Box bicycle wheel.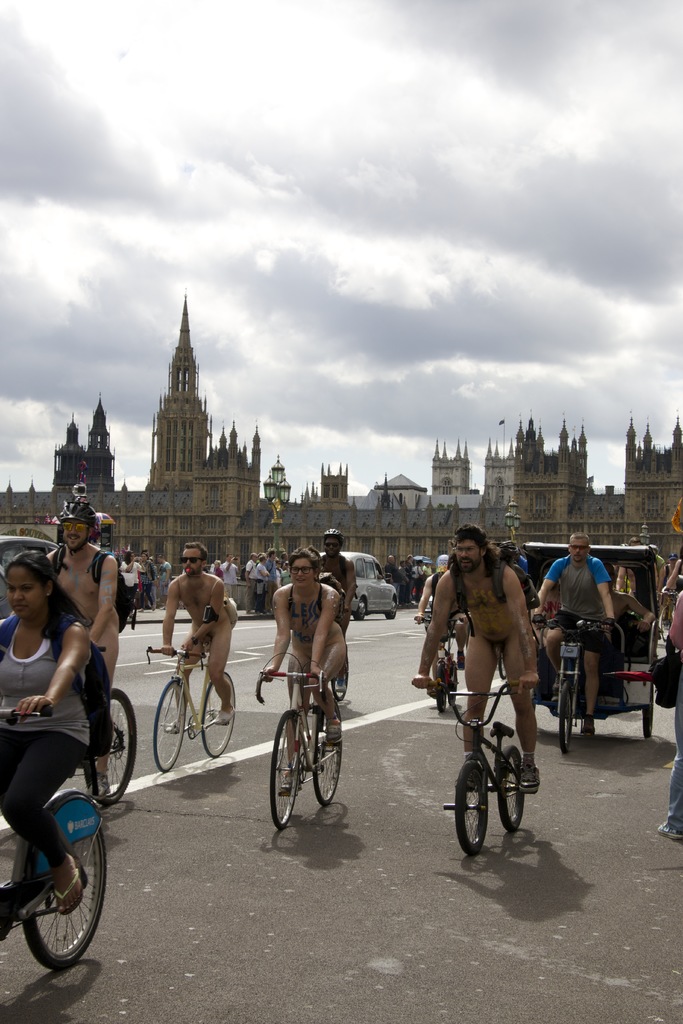
(x1=201, y1=671, x2=240, y2=765).
